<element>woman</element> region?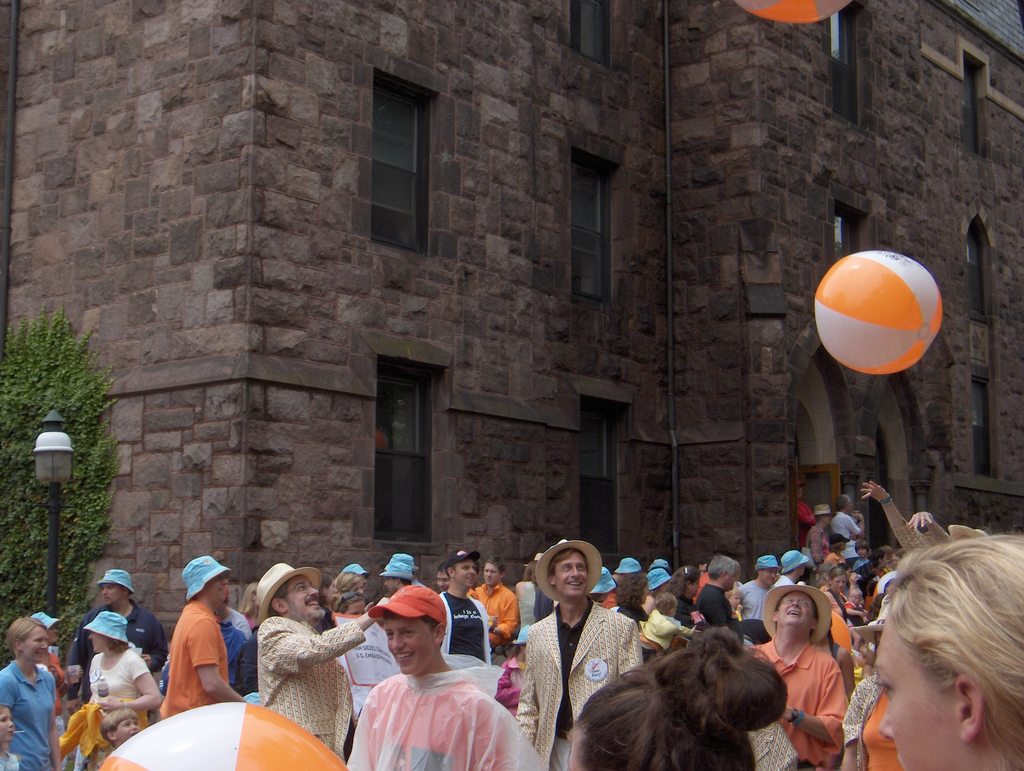
locate(241, 585, 259, 626)
